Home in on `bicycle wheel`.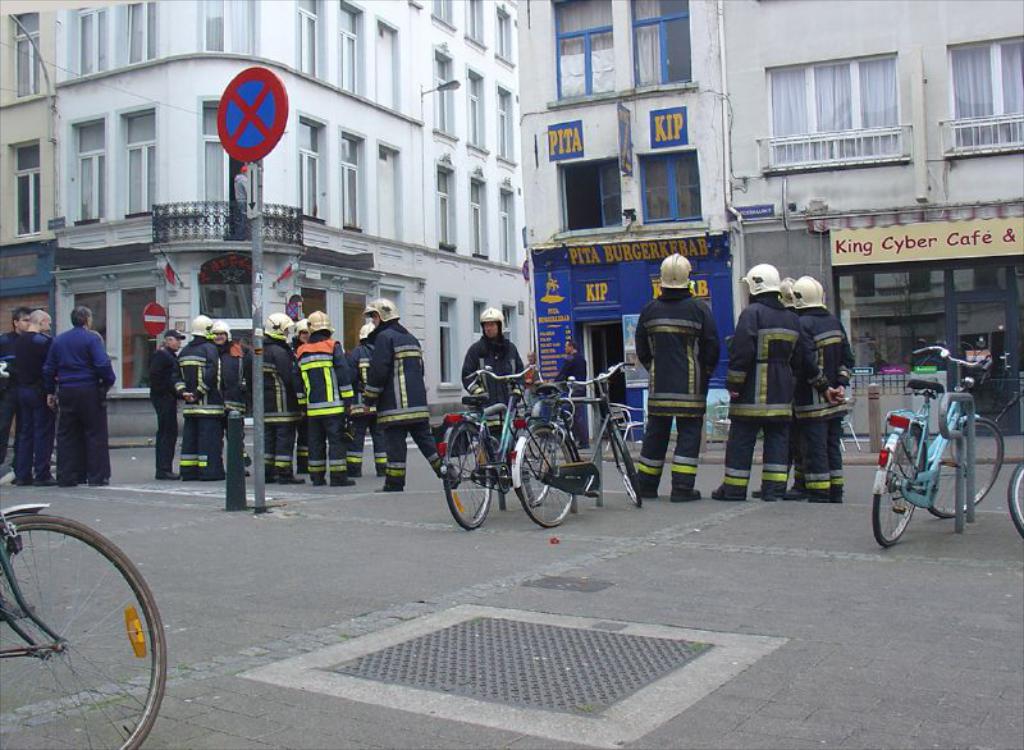
Homed in at x1=928 y1=419 x2=1004 y2=518.
